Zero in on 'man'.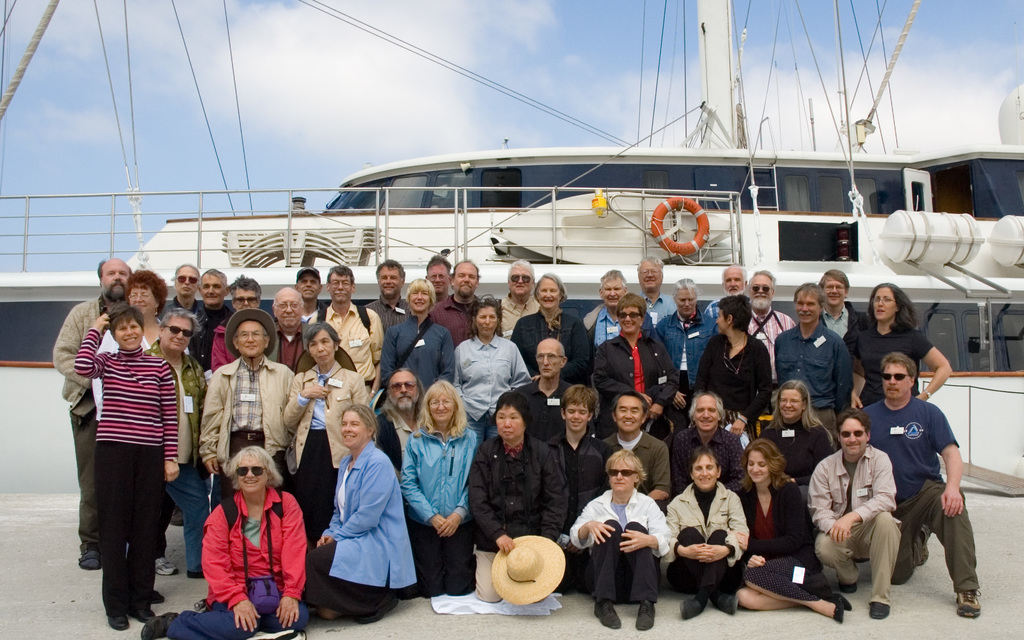
Zeroed in: bbox(194, 267, 228, 305).
